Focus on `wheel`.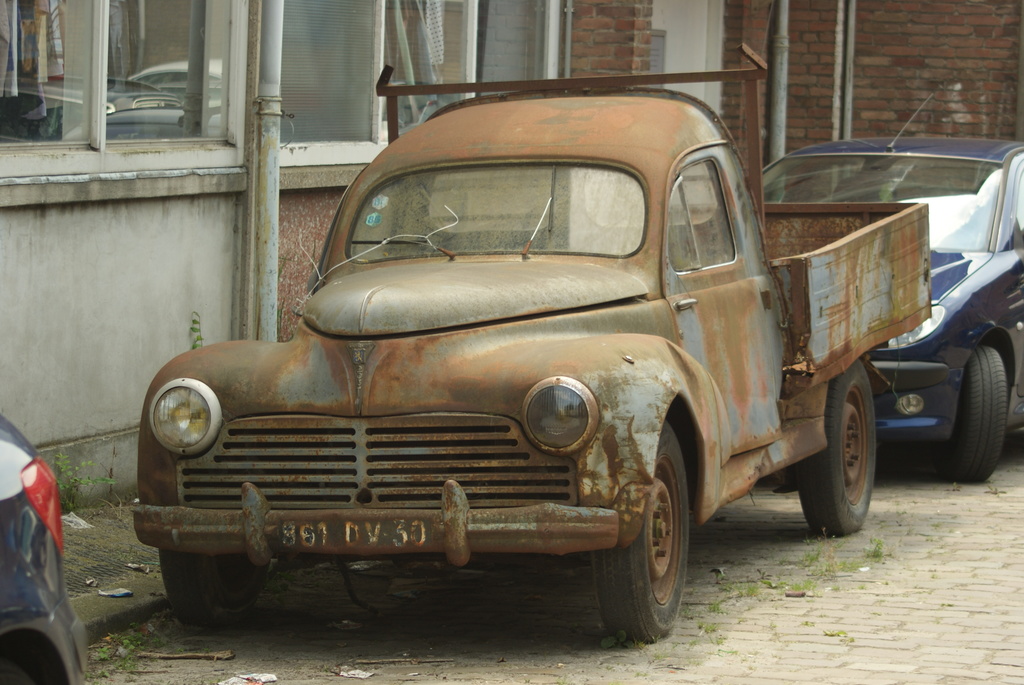
Focused at <bbox>938, 342, 1009, 481</bbox>.
